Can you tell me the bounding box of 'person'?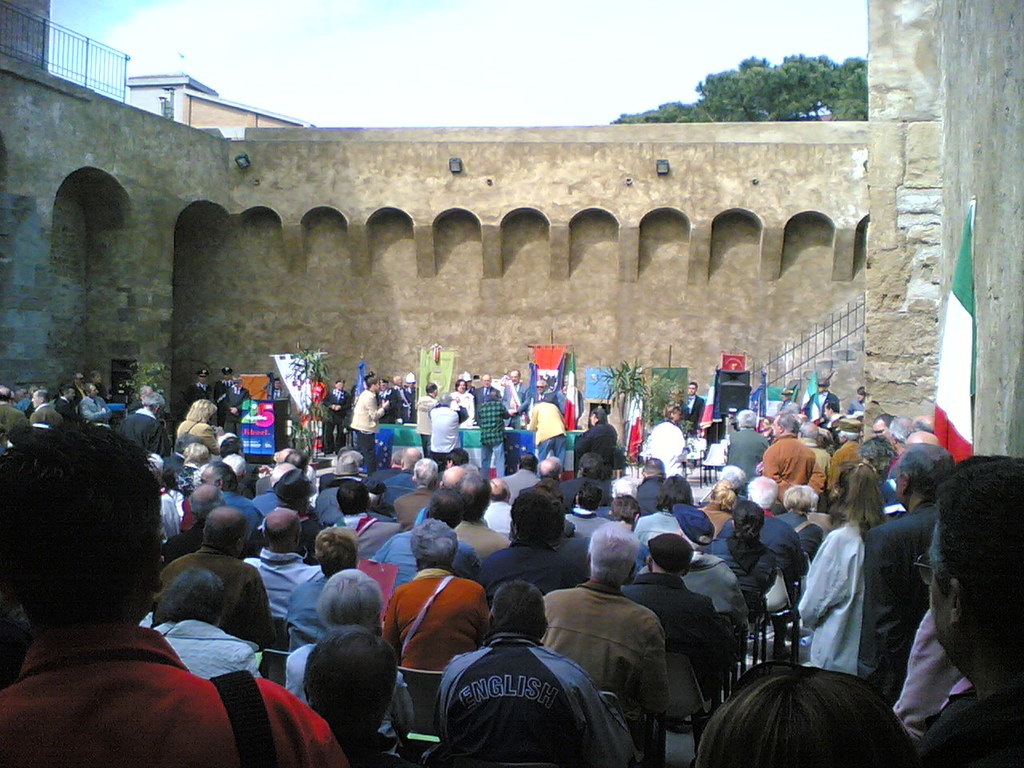
x1=573, y1=396, x2=633, y2=494.
